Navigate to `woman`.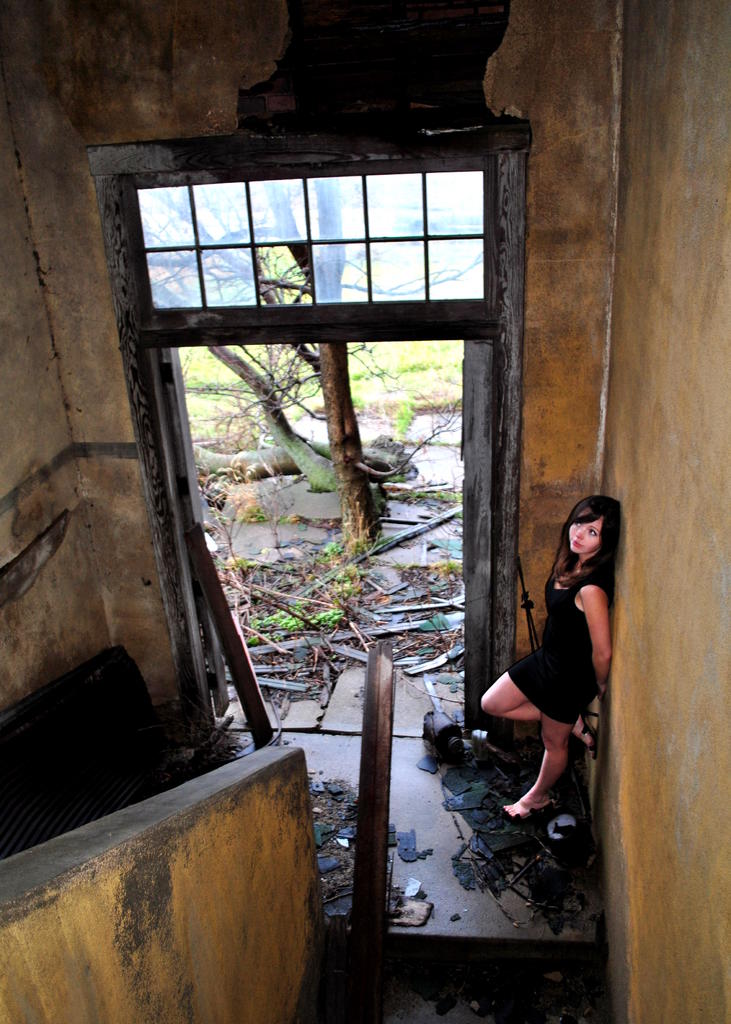
Navigation target: {"left": 483, "top": 498, "right": 624, "bottom": 840}.
